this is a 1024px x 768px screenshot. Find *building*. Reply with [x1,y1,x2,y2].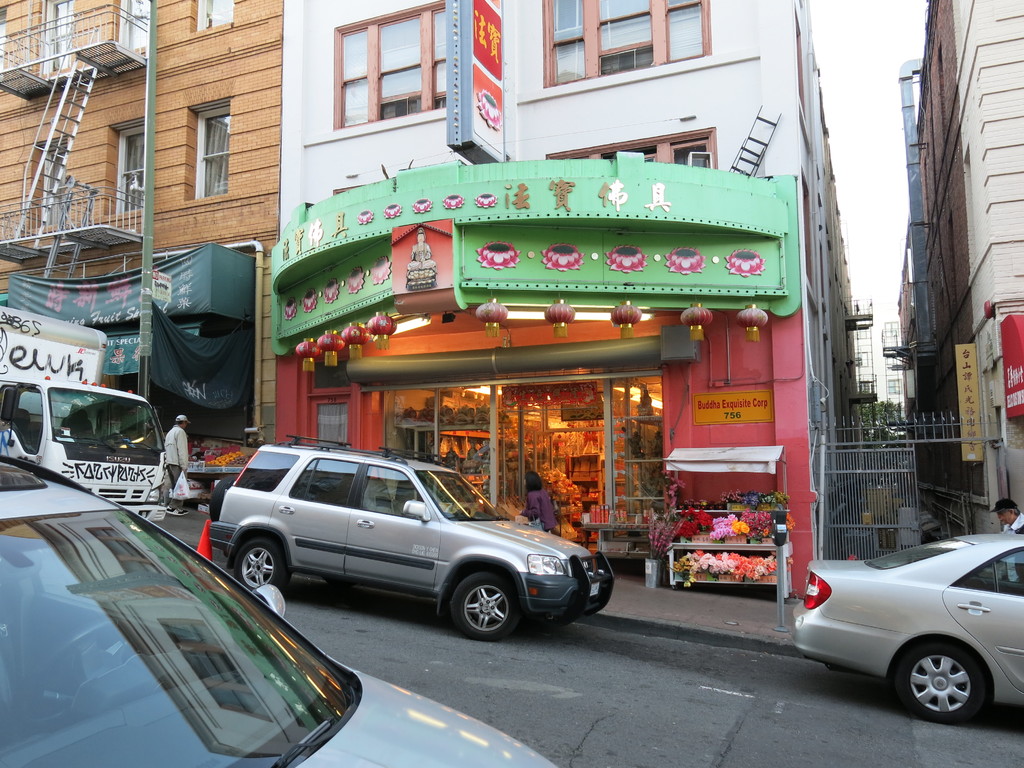
[884,0,1023,539].
